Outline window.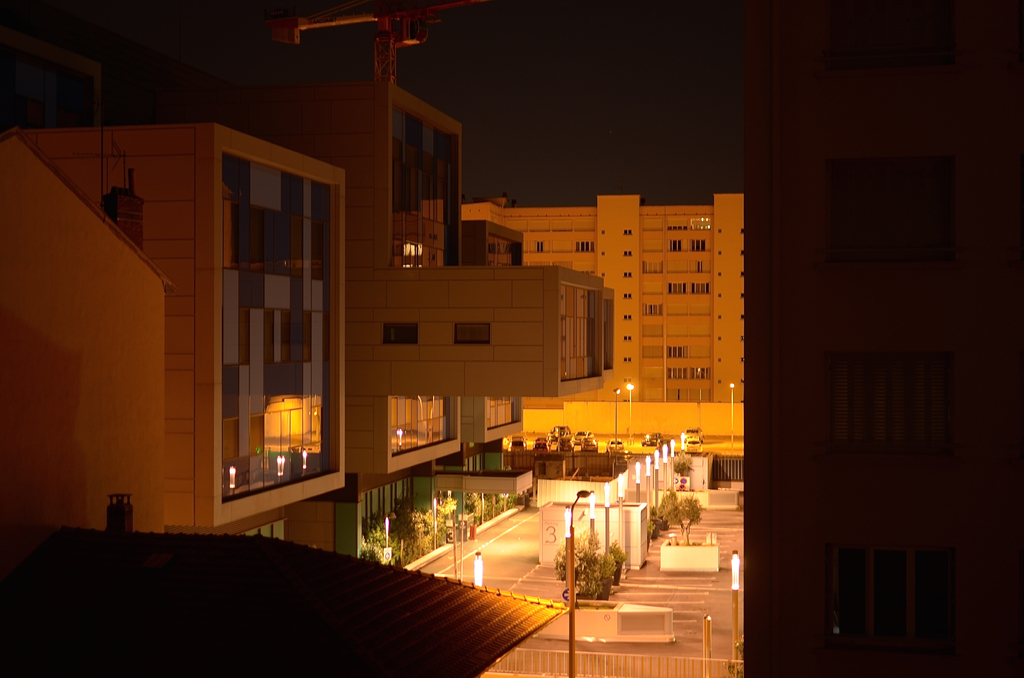
Outline: crop(449, 324, 493, 349).
